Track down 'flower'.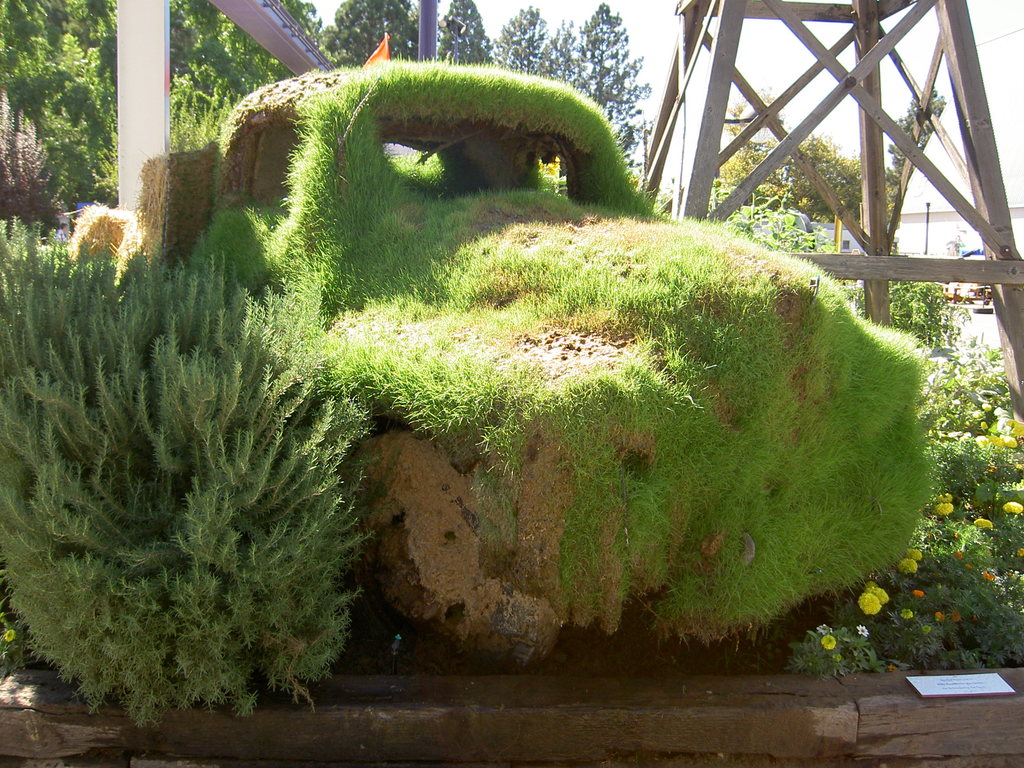
Tracked to 915:588:924:600.
